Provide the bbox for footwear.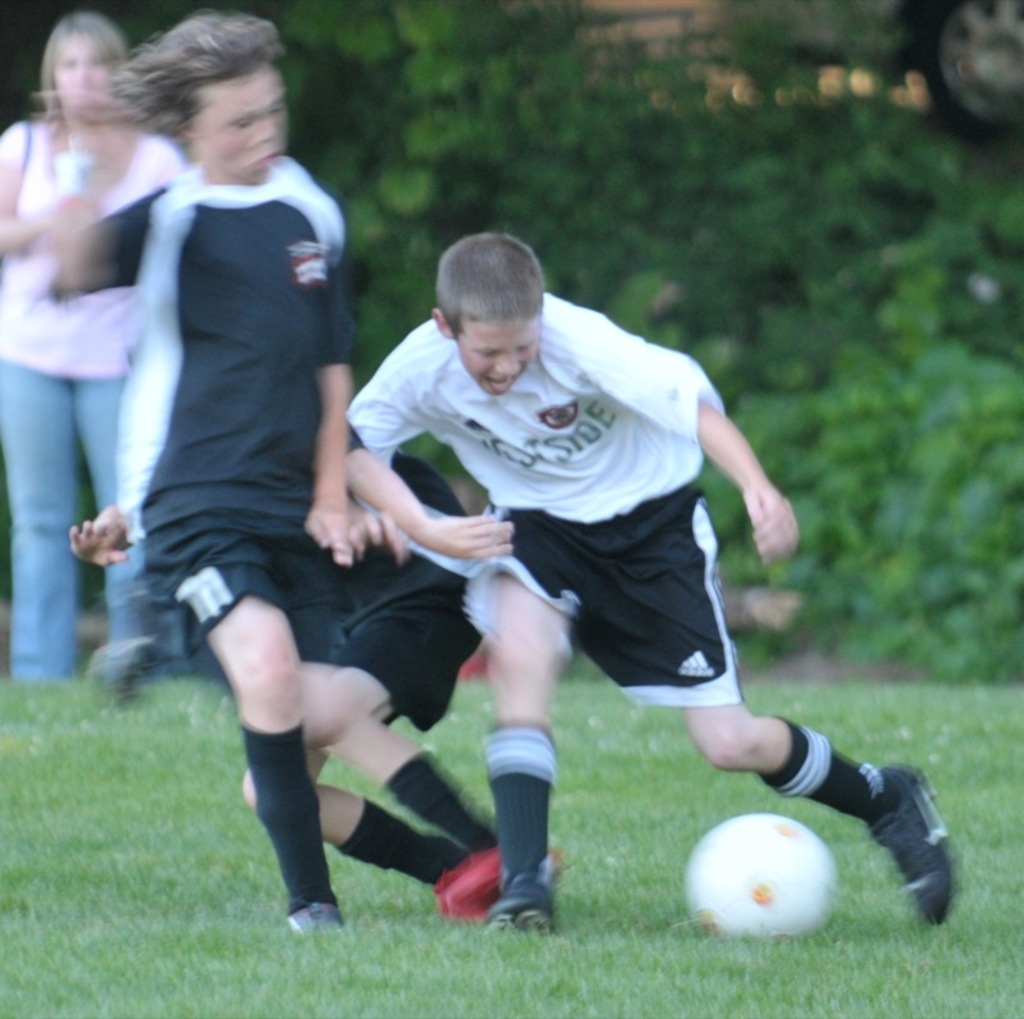
[475, 887, 562, 937].
